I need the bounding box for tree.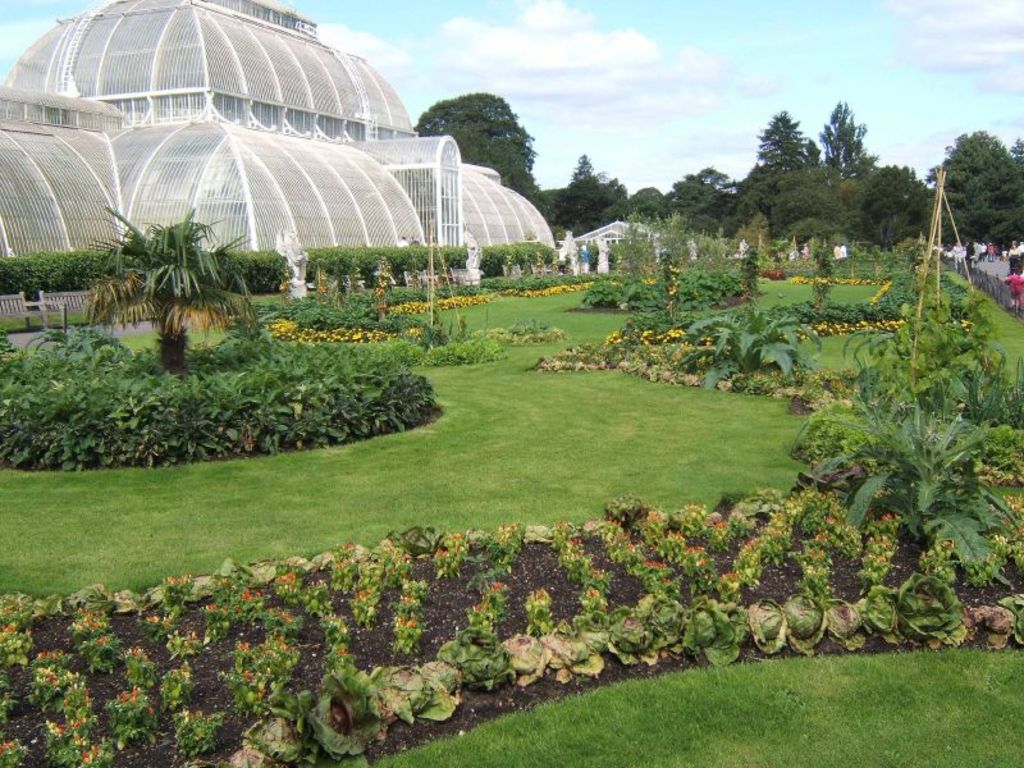
Here it is: 749,108,844,187.
